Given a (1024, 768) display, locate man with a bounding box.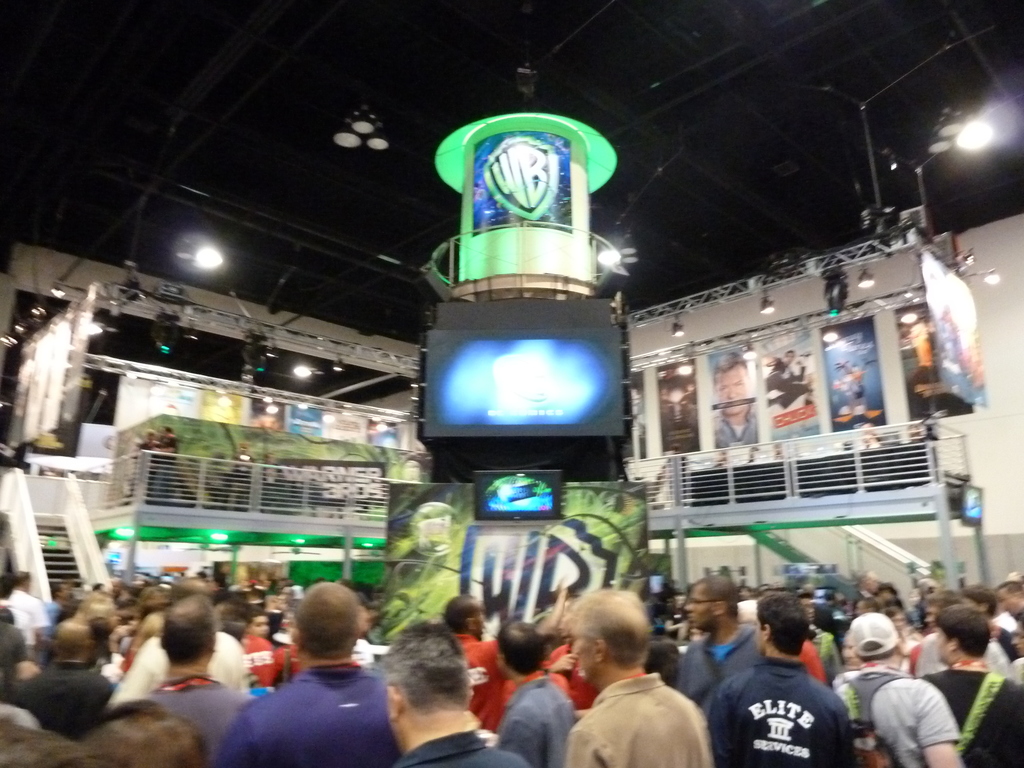
Located: <box>438,599,513,729</box>.
